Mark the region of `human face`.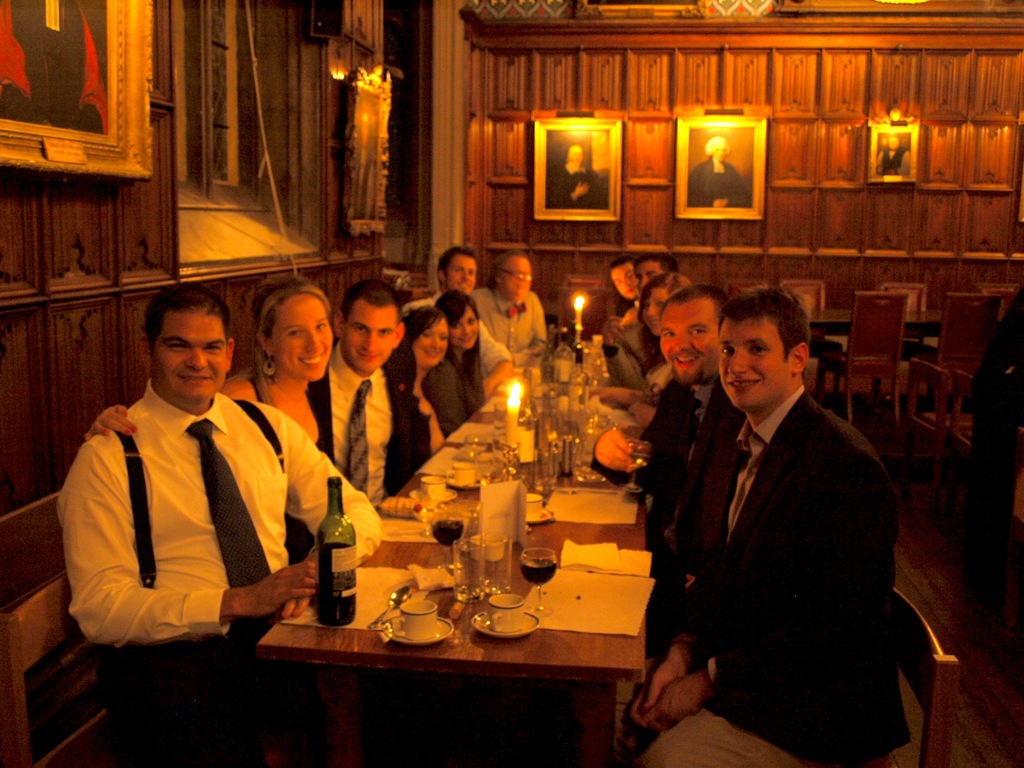
Region: crop(614, 269, 638, 297).
